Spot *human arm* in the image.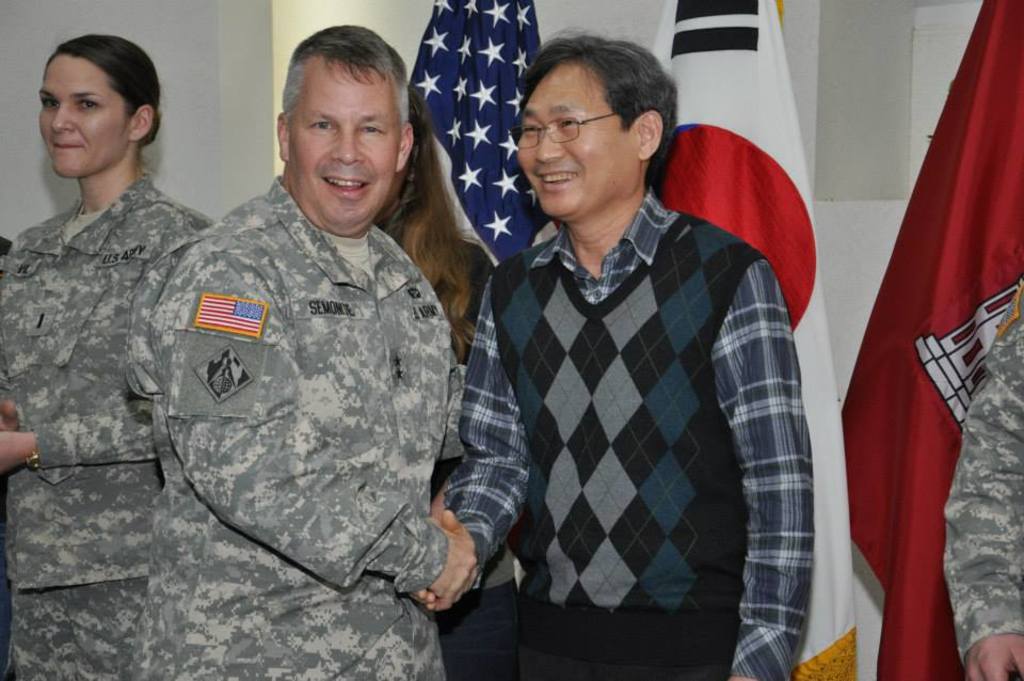
*human arm* found at [939,282,1023,680].
